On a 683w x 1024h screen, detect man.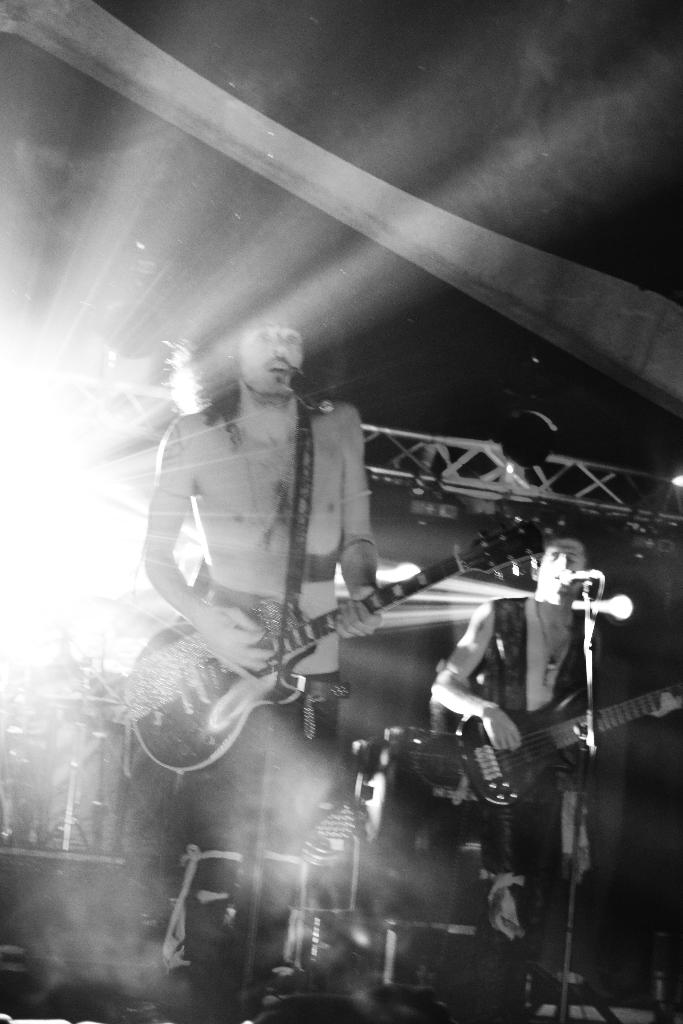
[x1=140, y1=284, x2=399, y2=982].
